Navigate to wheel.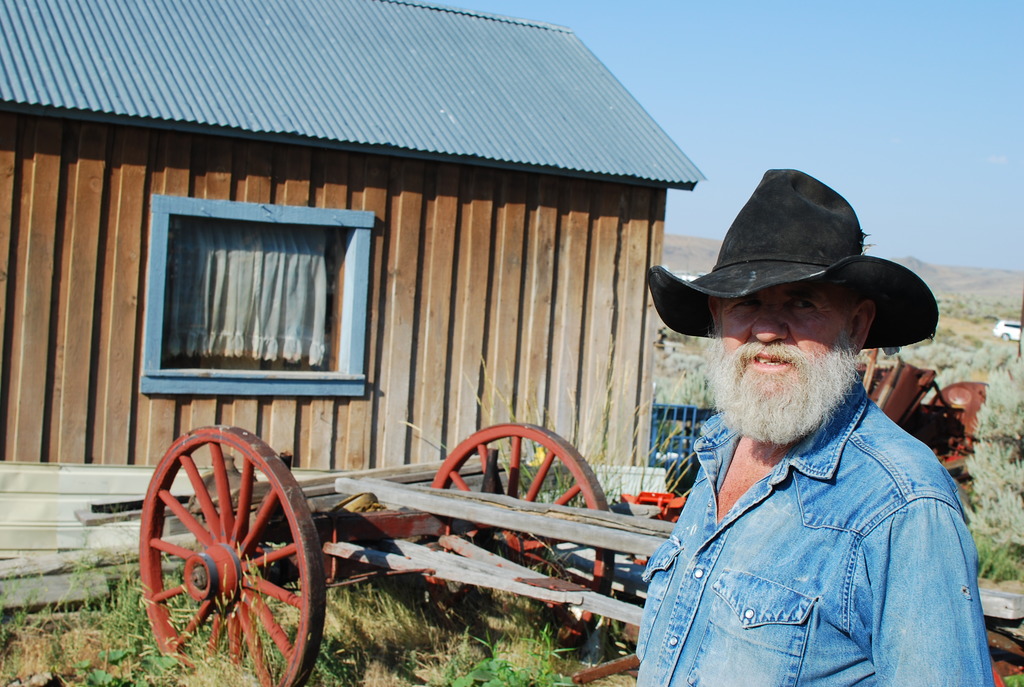
Navigation target: 143,445,321,664.
